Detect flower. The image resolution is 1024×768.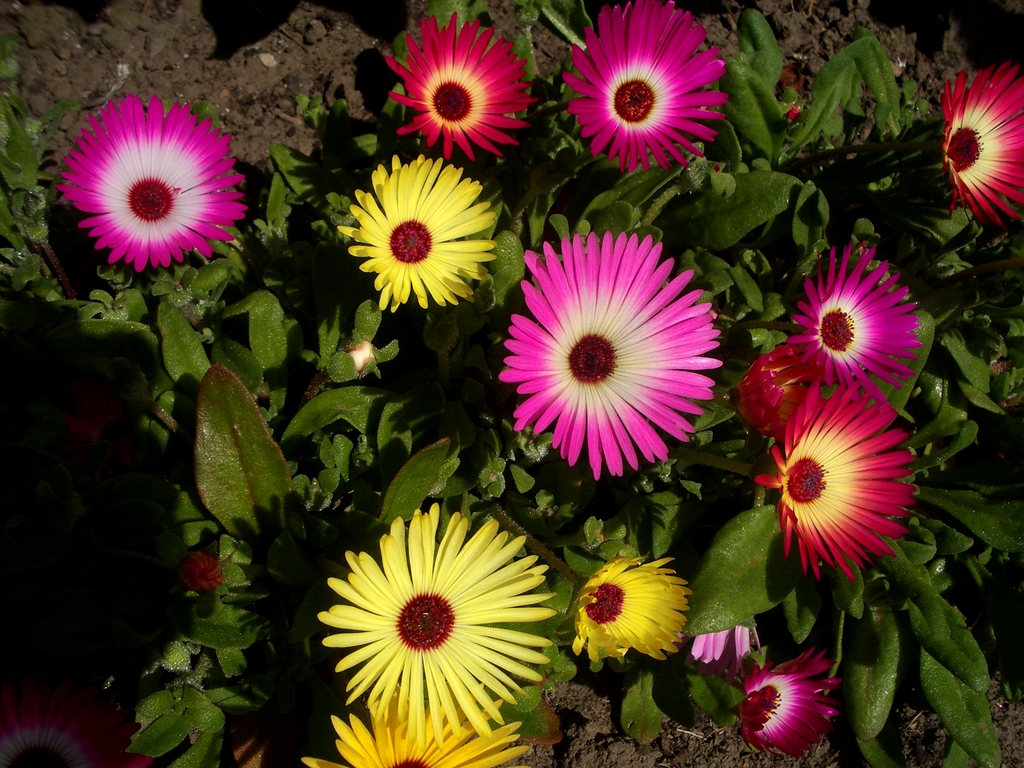
rect(300, 684, 521, 767).
